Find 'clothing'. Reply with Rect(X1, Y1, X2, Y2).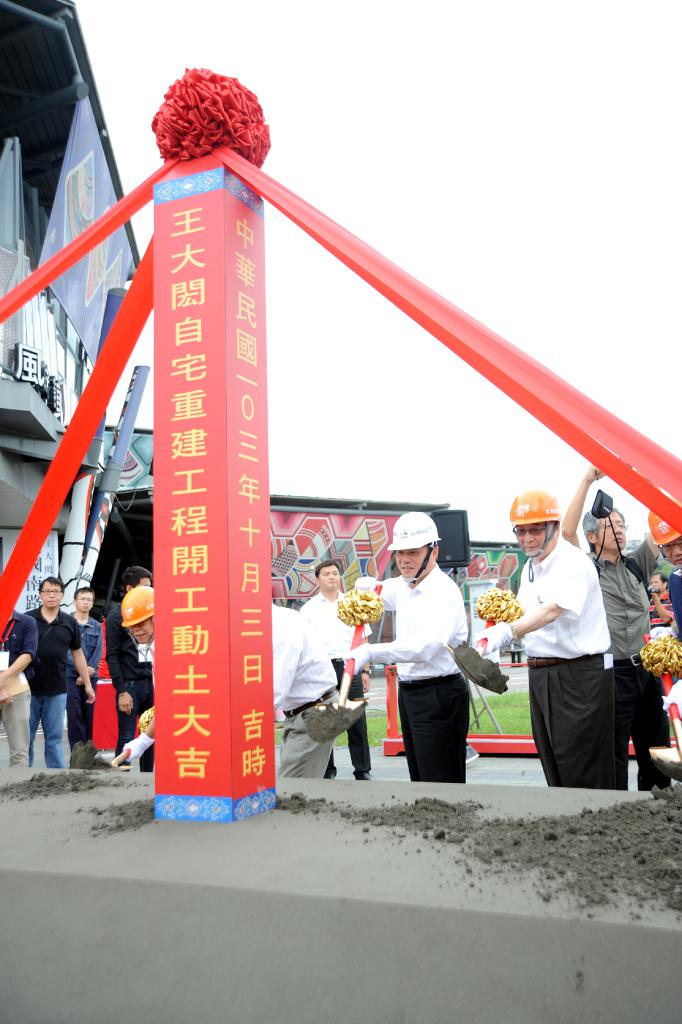
Rect(506, 535, 620, 792).
